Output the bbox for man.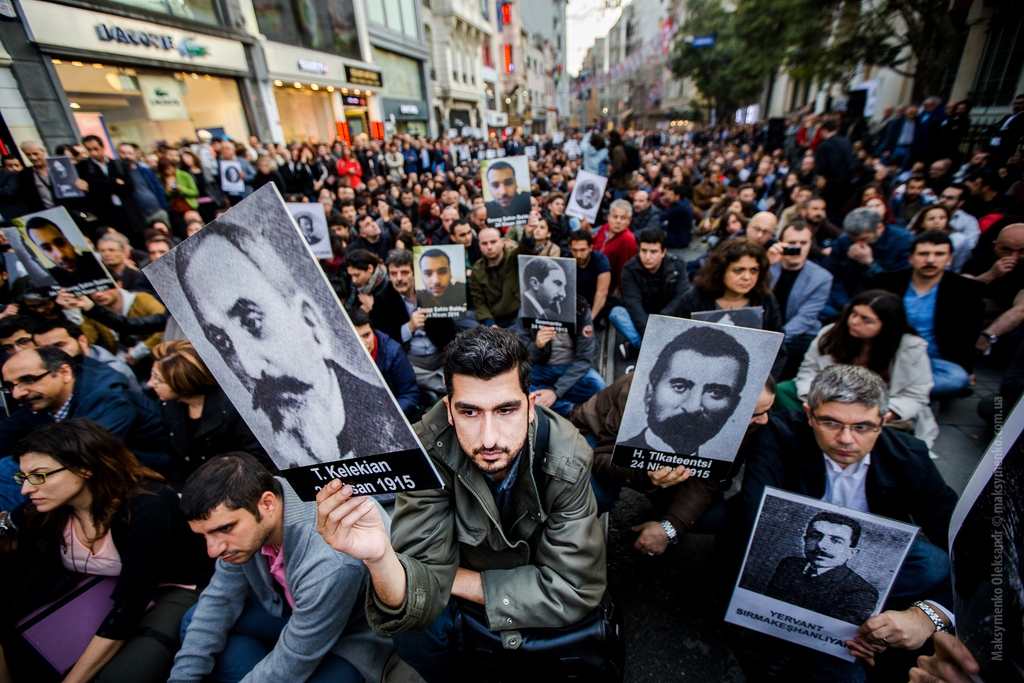
(379,329,618,677).
